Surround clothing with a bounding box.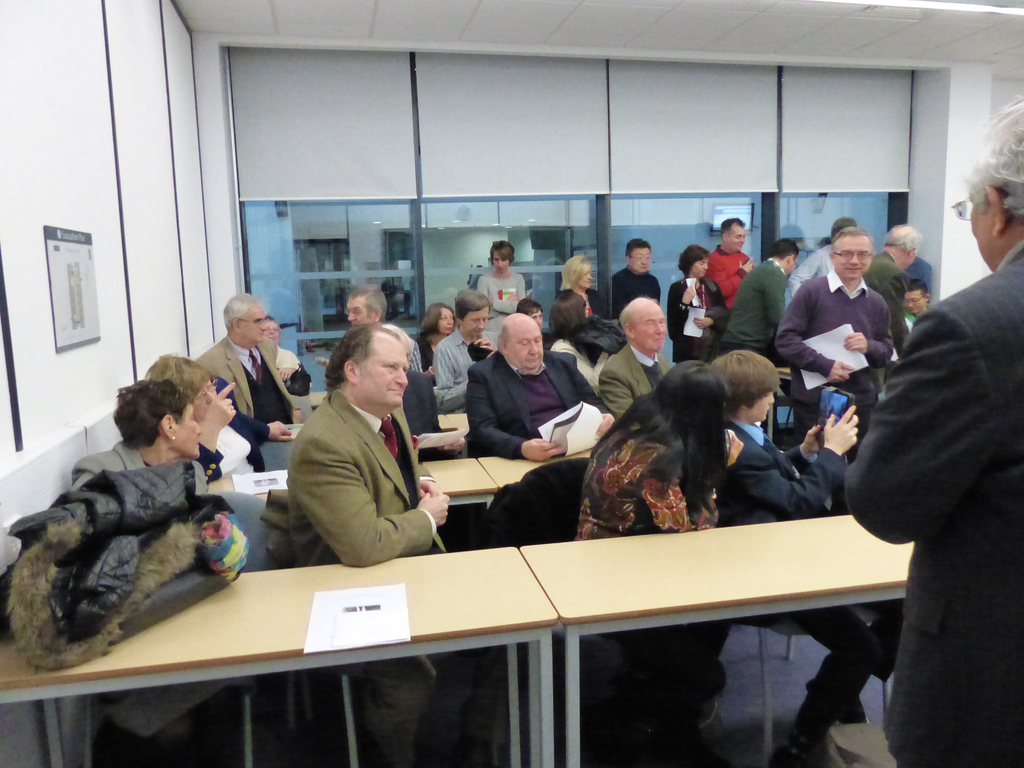
detection(895, 257, 930, 299).
